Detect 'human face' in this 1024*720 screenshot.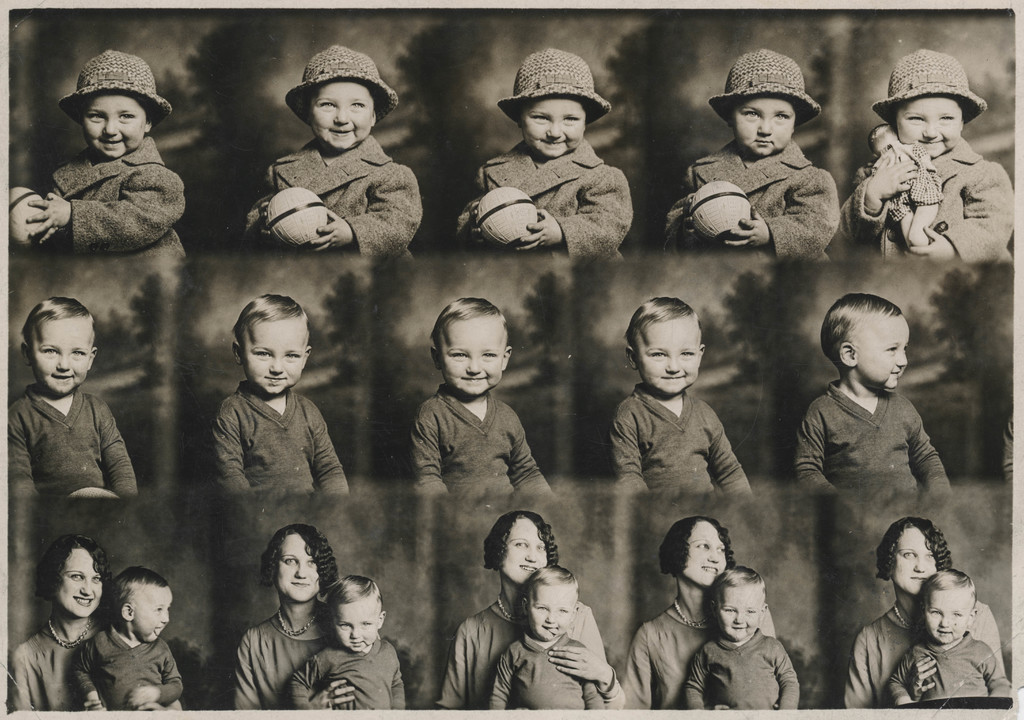
Detection: [59,545,102,614].
